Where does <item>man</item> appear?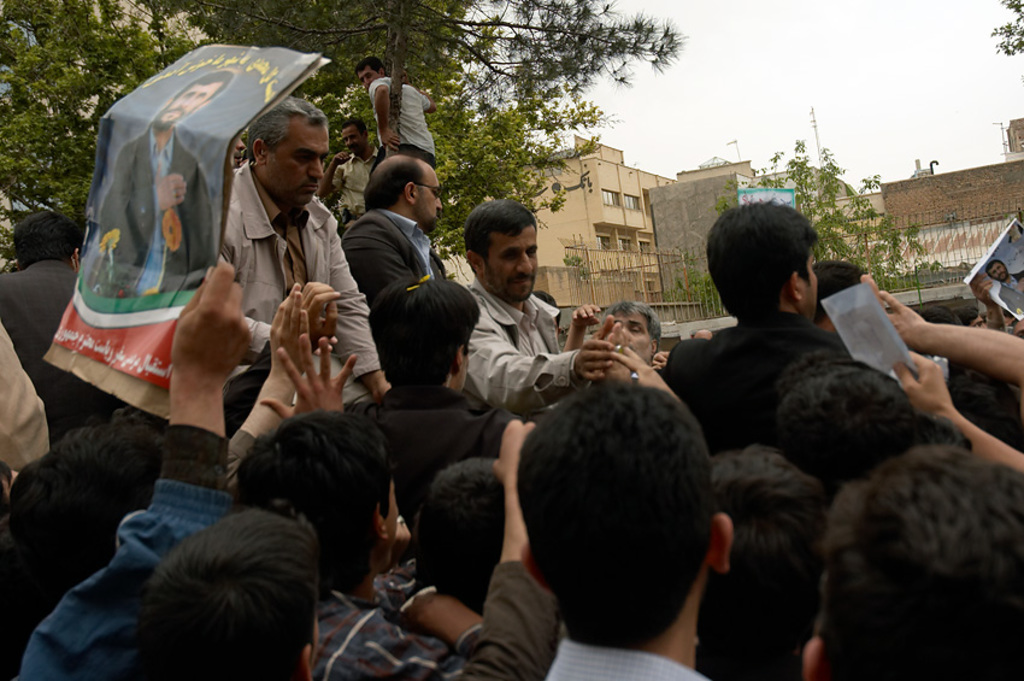
Appears at 224 282 313 474.
